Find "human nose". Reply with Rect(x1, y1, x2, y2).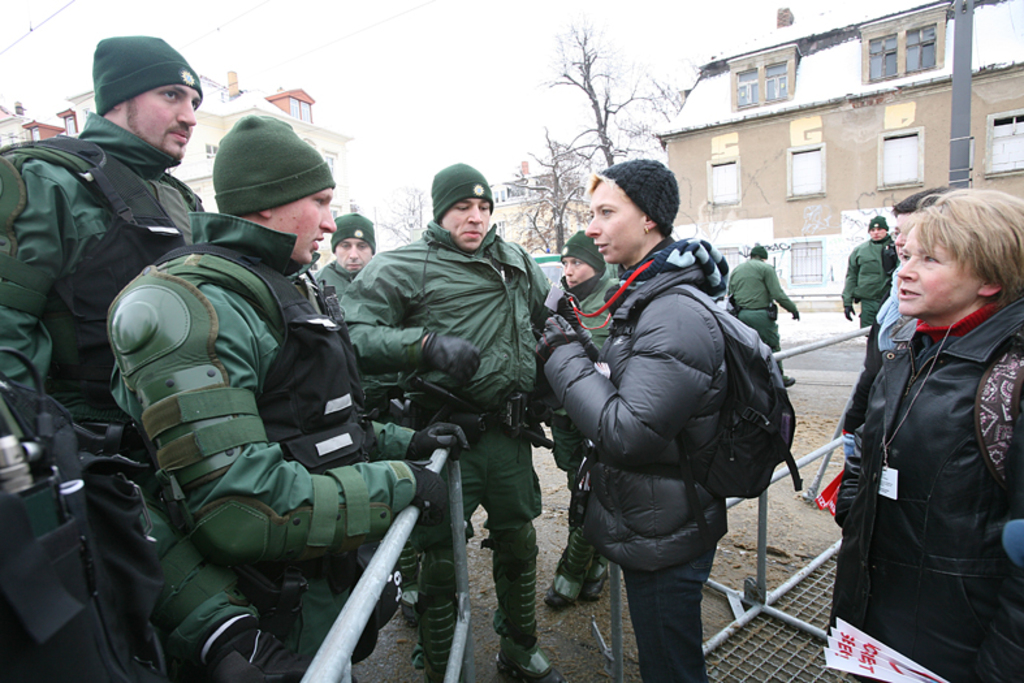
Rect(894, 252, 916, 281).
